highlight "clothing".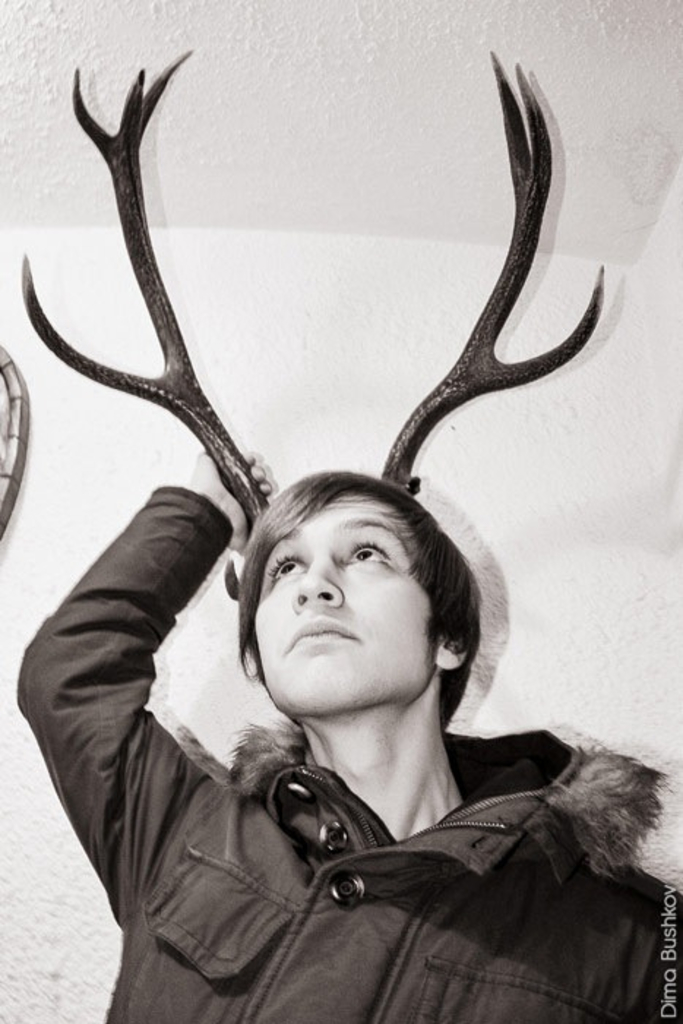
Highlighted region: box(56, 442, 682, 990).
